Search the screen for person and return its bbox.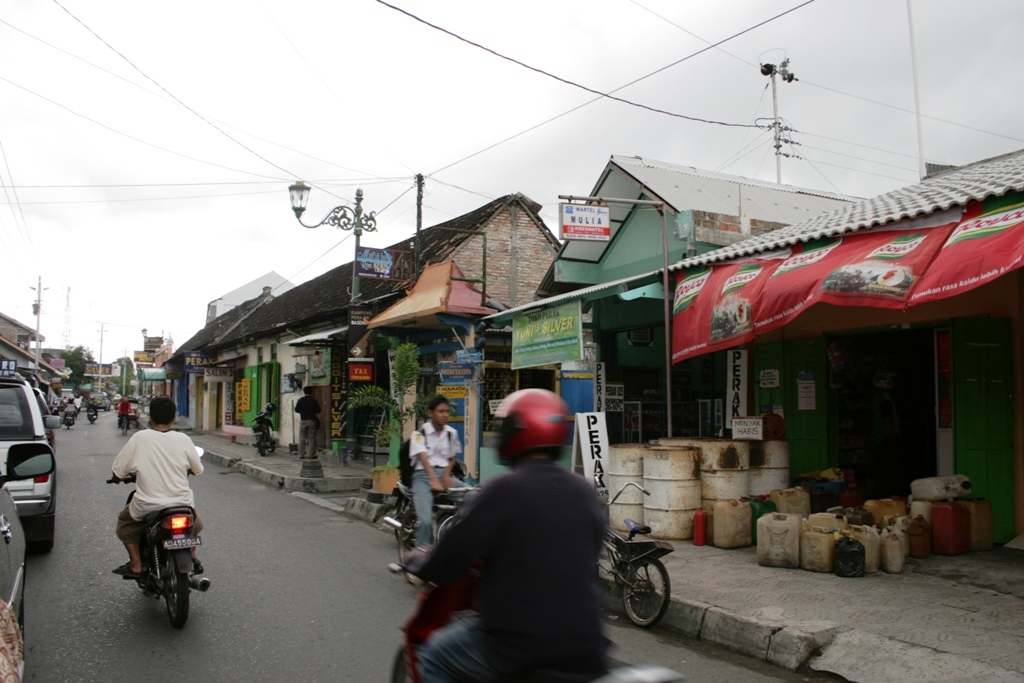
Found: left=296, top=391, right=318, bottom=460.
